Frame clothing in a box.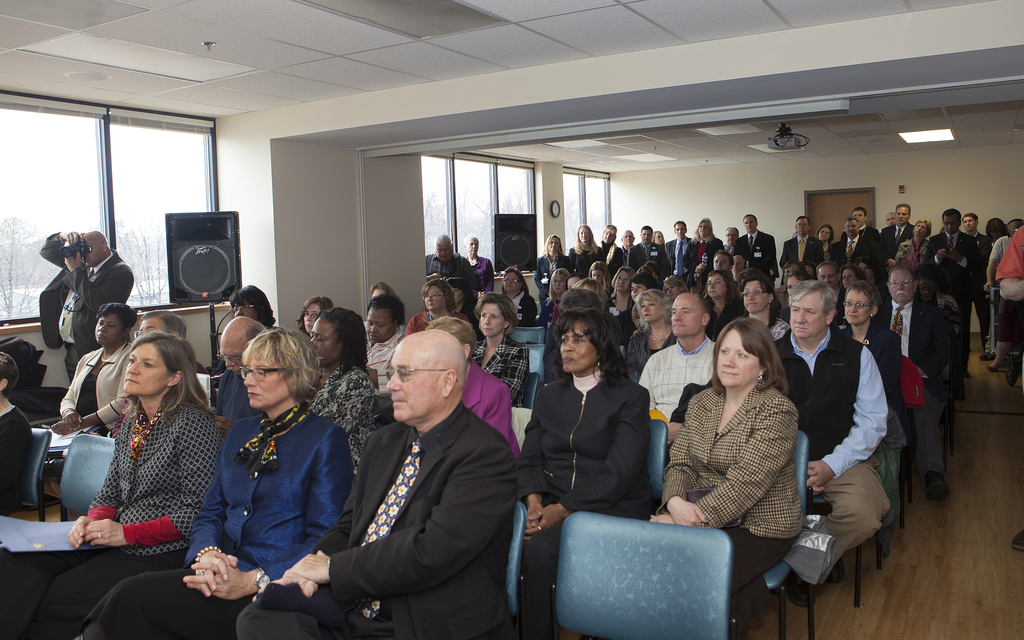
region(0, 417, 37, 506).
